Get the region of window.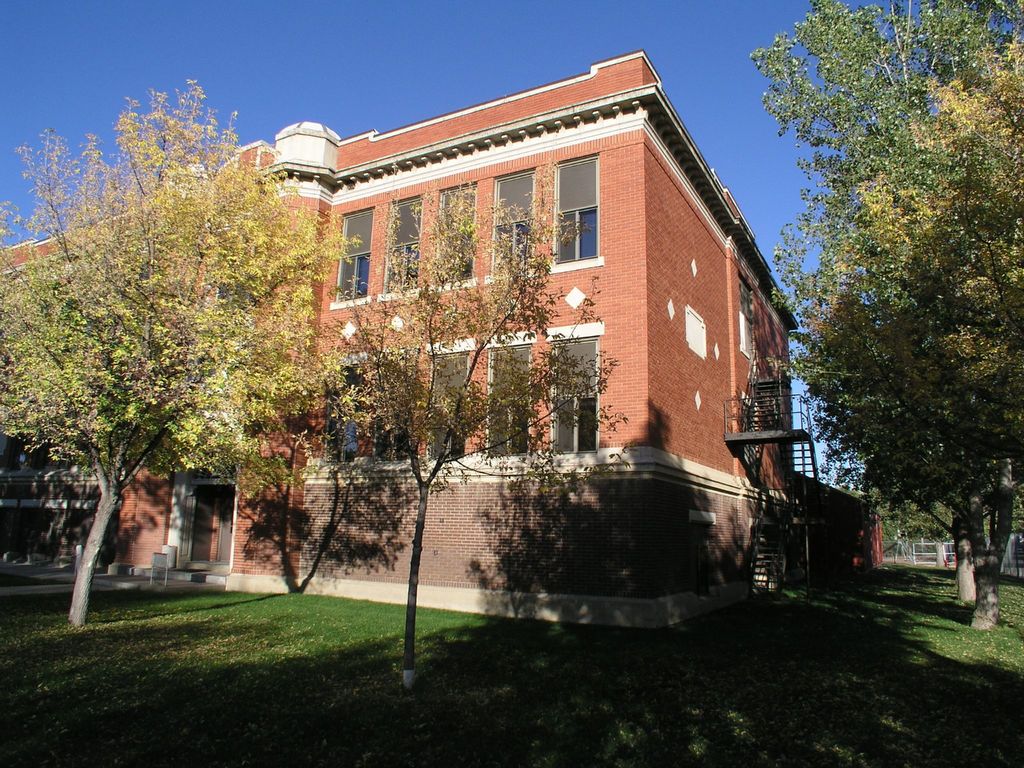
[313, 353, 364, 468].
